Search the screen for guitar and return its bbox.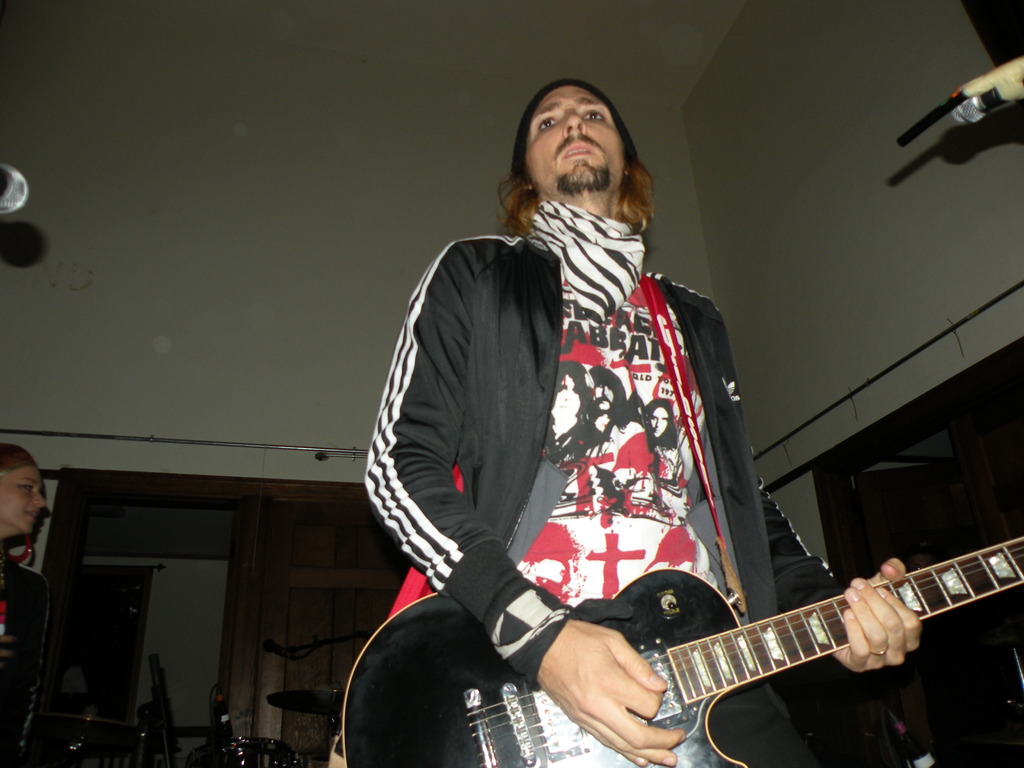
Found: [left=341, top=532, right=1023, bottom=766].
